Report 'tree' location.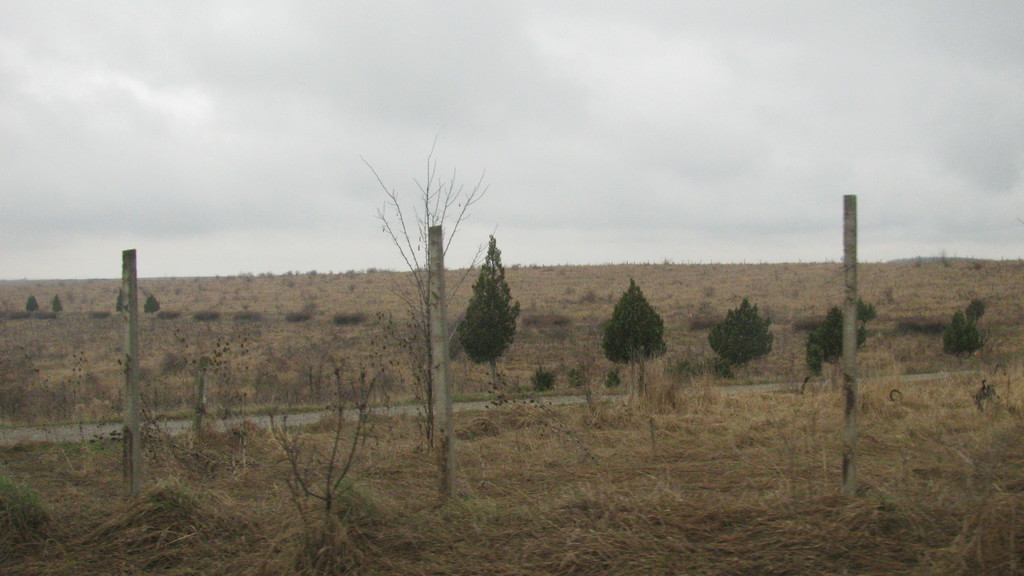
Report: {"x1": 20, "y1": 295, "x2": 39, "y2": 315}.
